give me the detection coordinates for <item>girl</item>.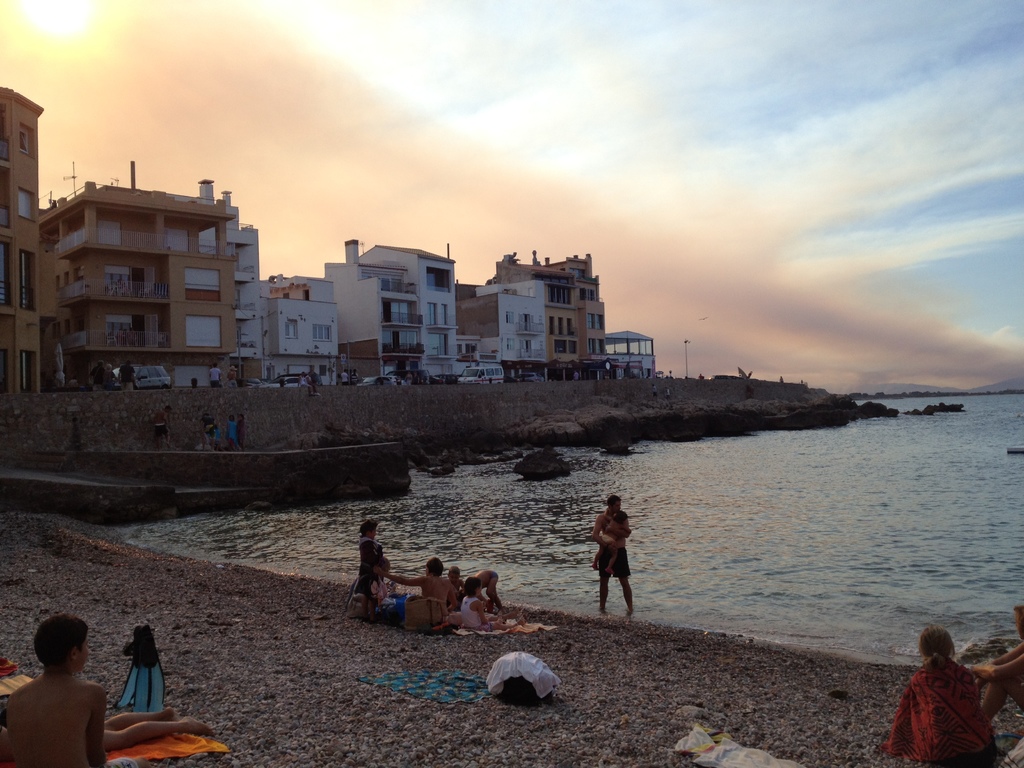
458,579,510,630.
